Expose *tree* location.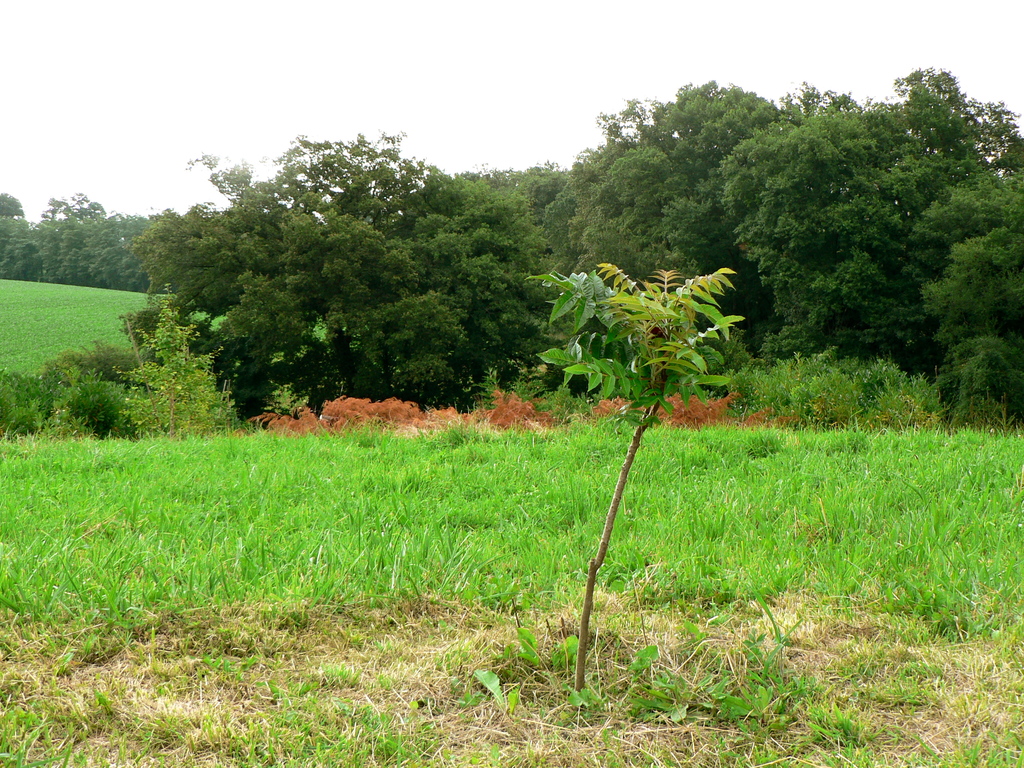
Exposed at (525, 264, 748, 696).
